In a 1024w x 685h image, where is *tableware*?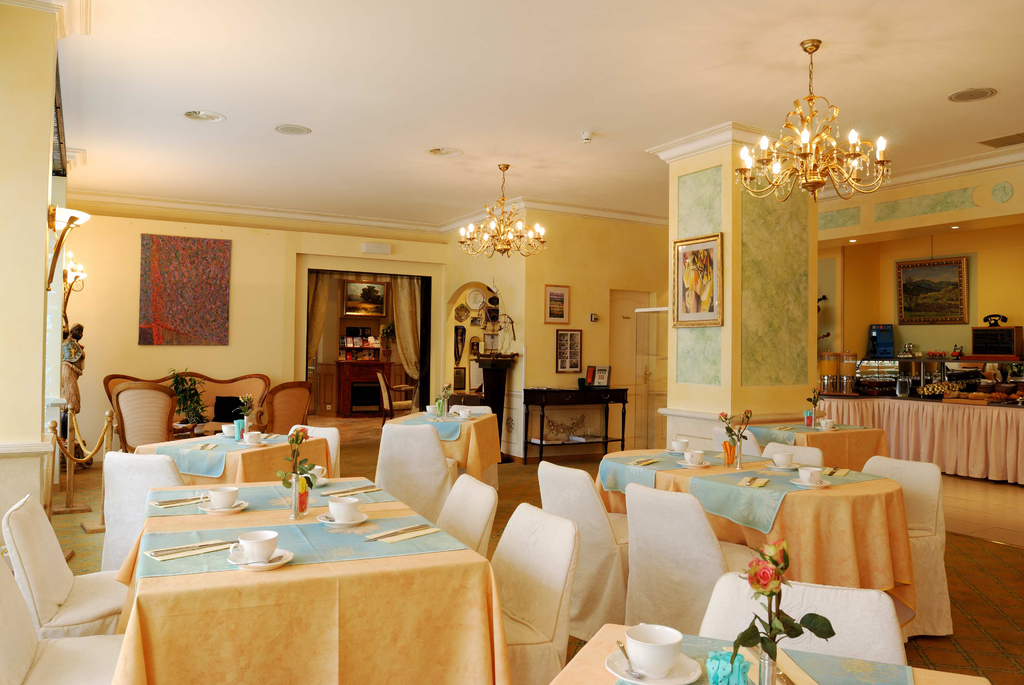
bbox=(766, 459, 803, 474).
